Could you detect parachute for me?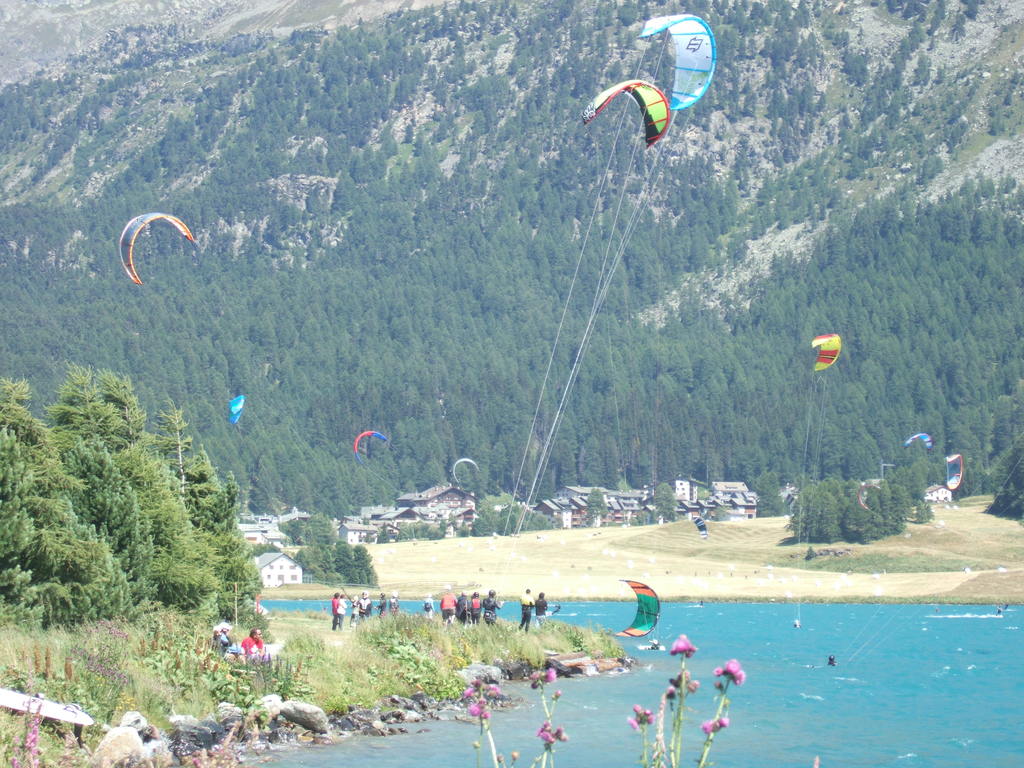
Detection result: select_region(941, 447, 961, 498).
